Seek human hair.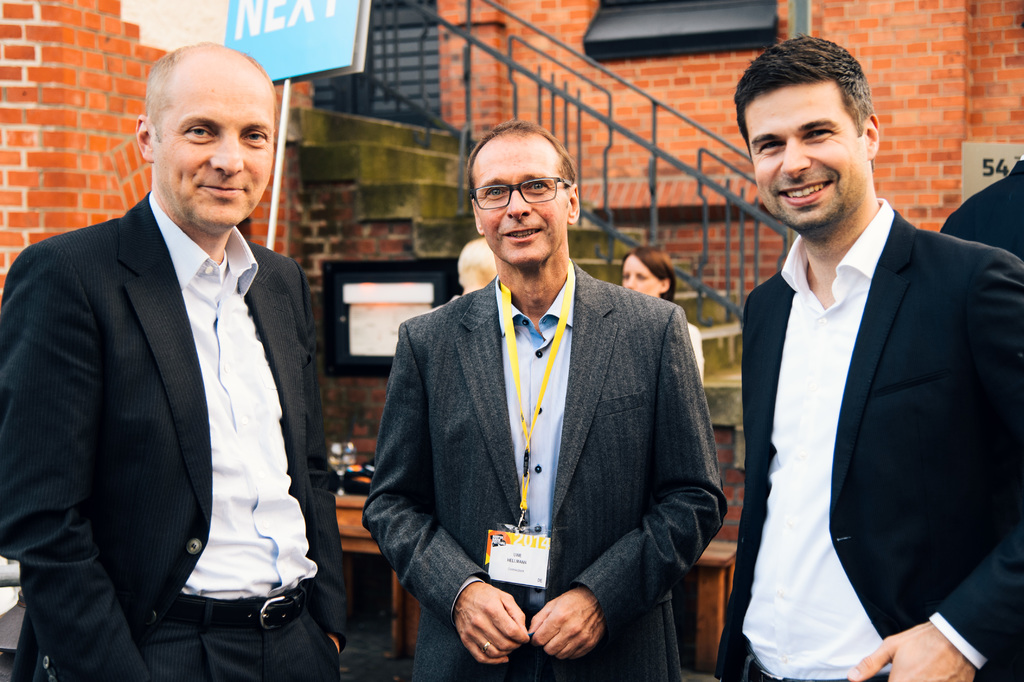
bbox=(744, 32, 886, 190).
